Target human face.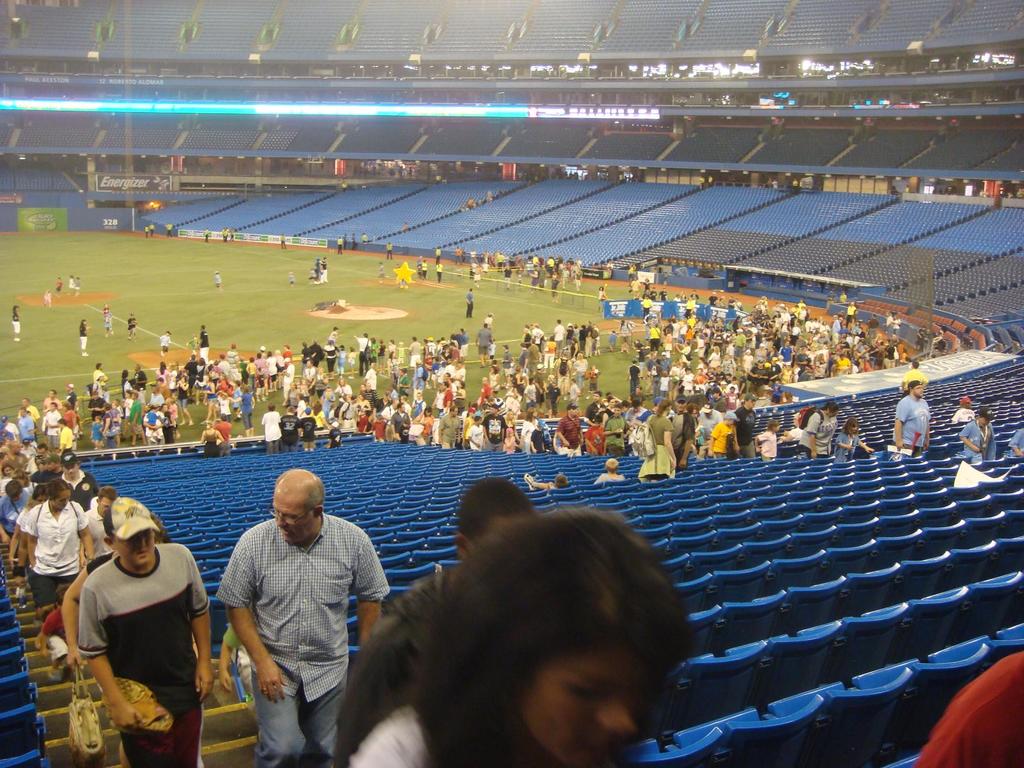
Target region: left=573, top=411, right=577, bottom=414.
